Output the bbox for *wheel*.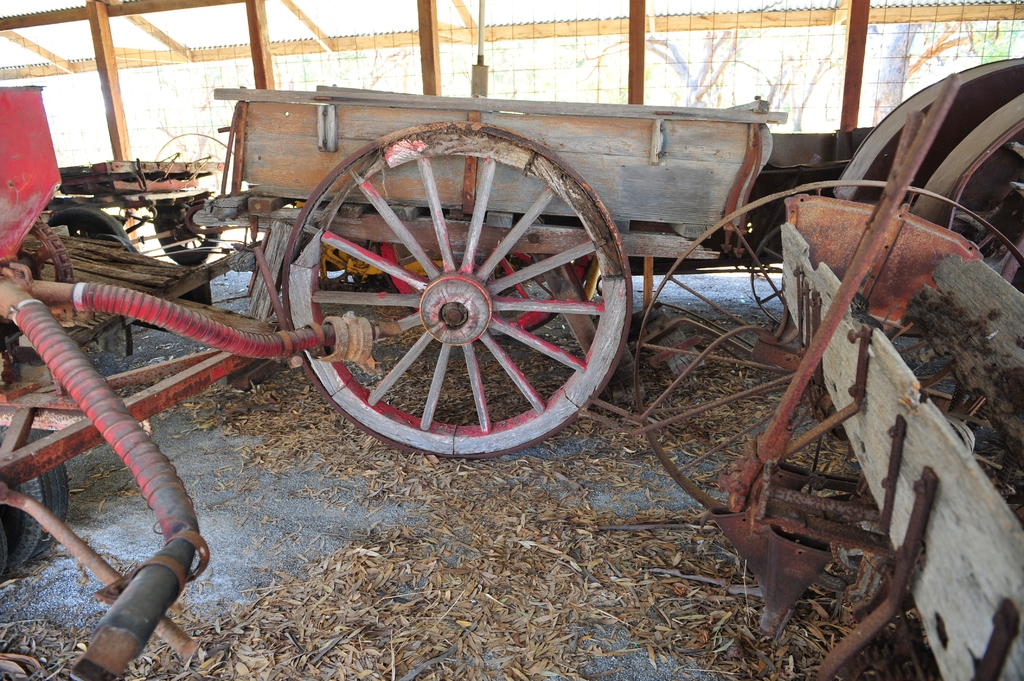
(left=49, top=204, right=127, bottom=239).
